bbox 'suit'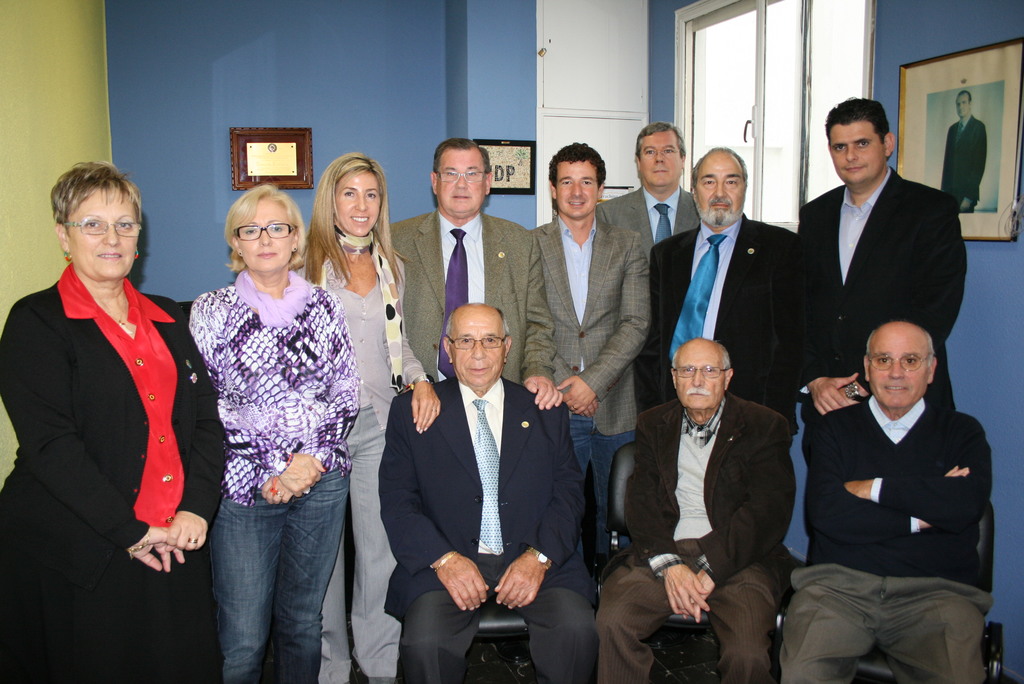
<region>590, 184, 701, 242</region>
